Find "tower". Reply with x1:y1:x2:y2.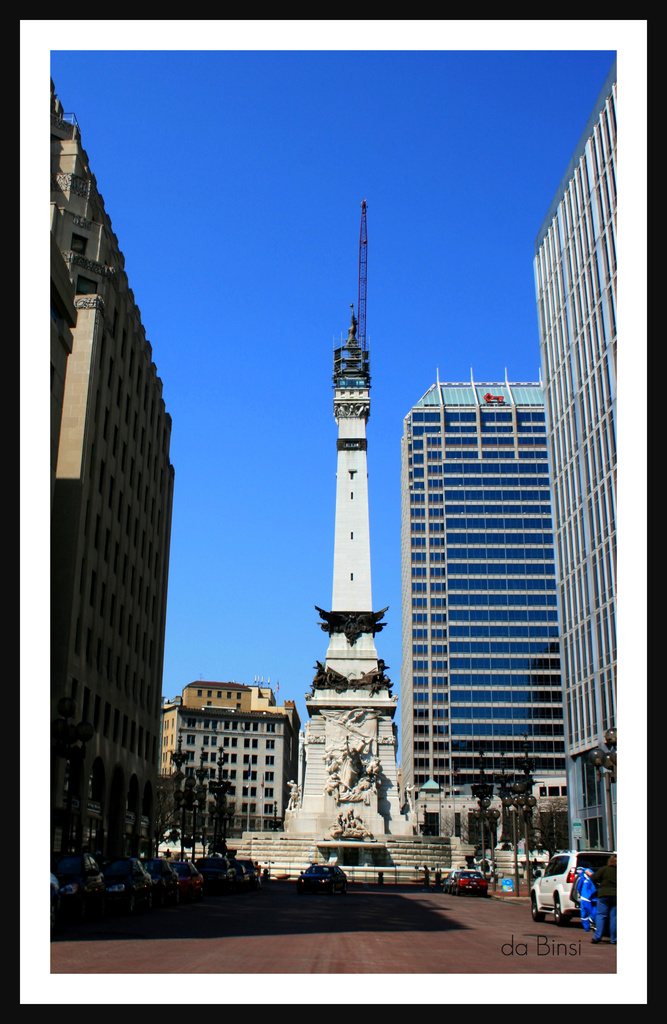
152:678:300:841.
